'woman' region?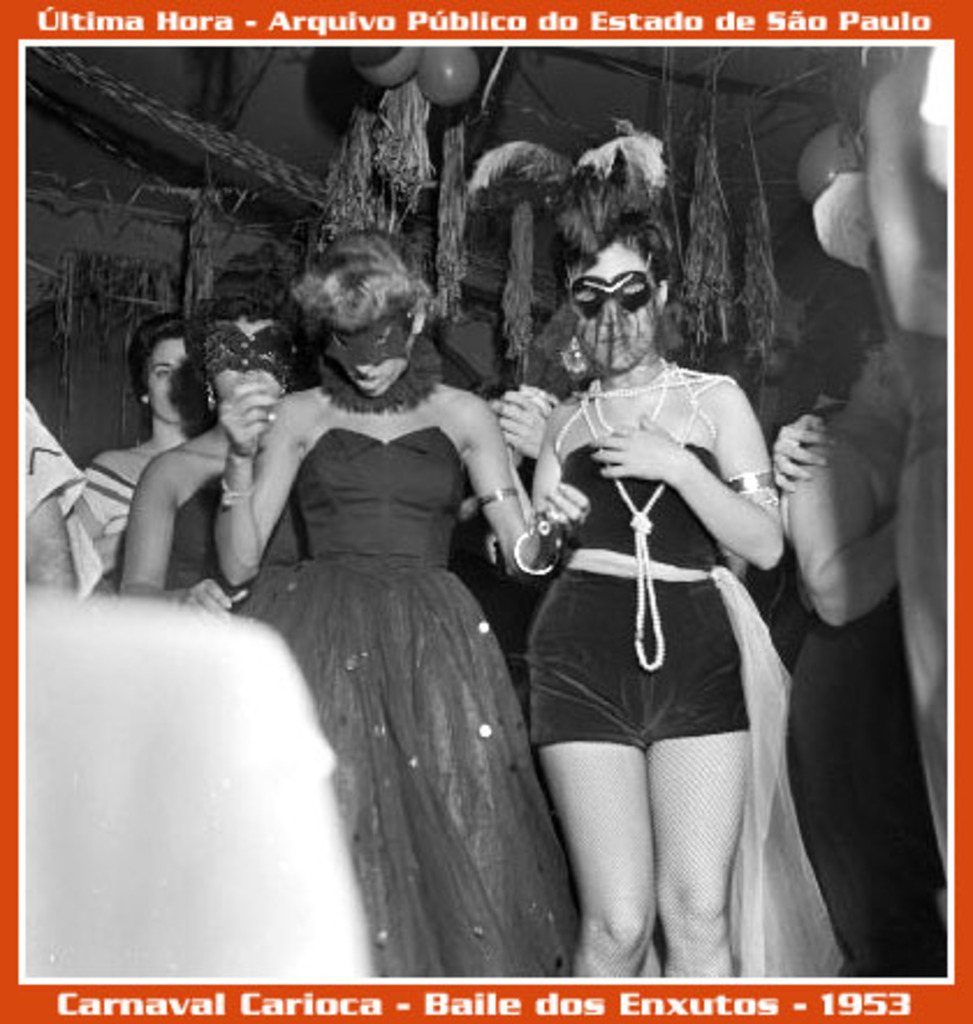
<bbox>466, 114, 785, 975</bbox>
